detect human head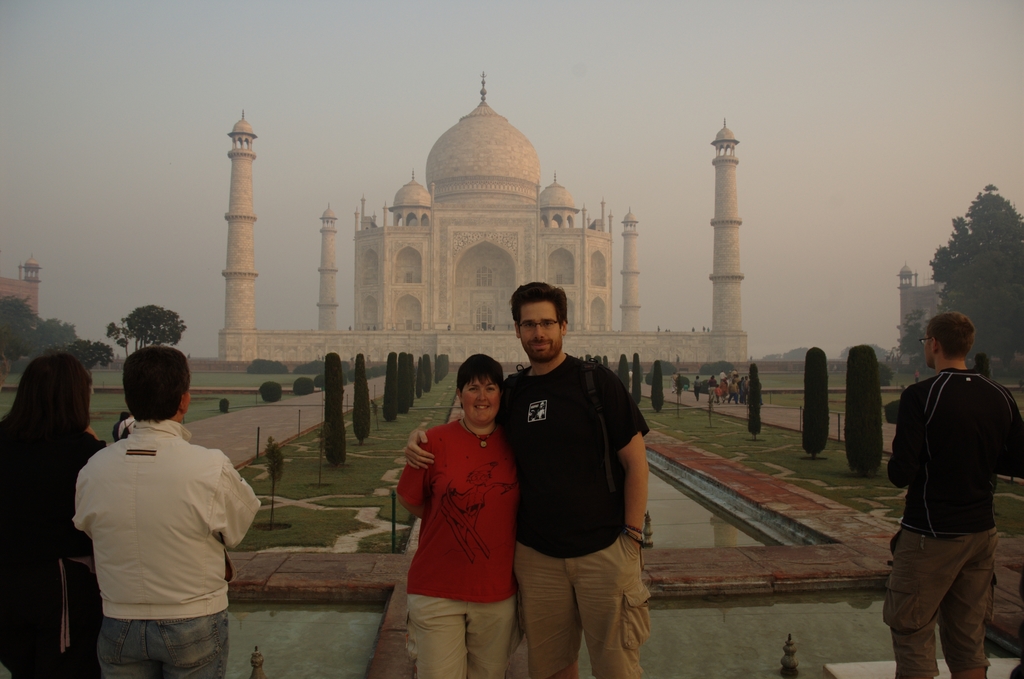
box(6, 354, 95, 431)
